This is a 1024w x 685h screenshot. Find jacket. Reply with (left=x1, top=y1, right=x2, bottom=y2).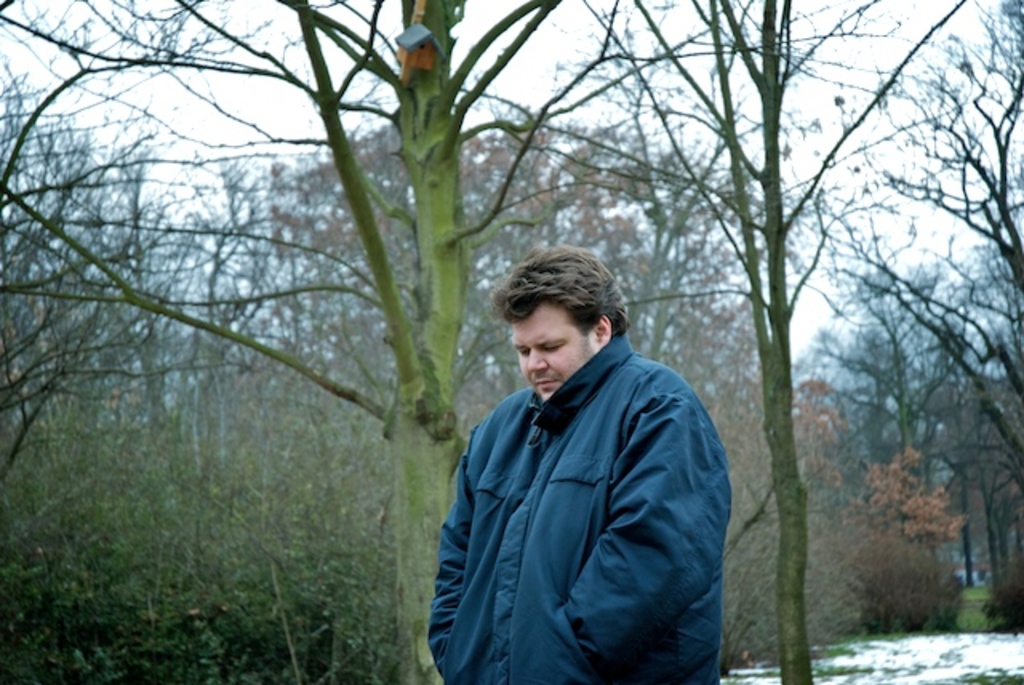
(left=418, top=286, right=739, bottom=683).
